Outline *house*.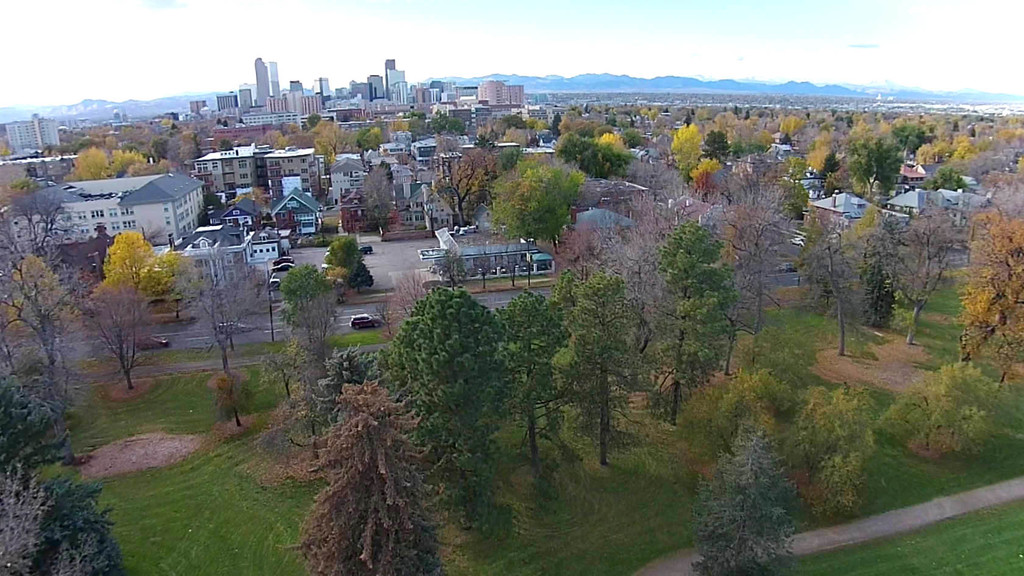
Outline: 349,69,385,113.
